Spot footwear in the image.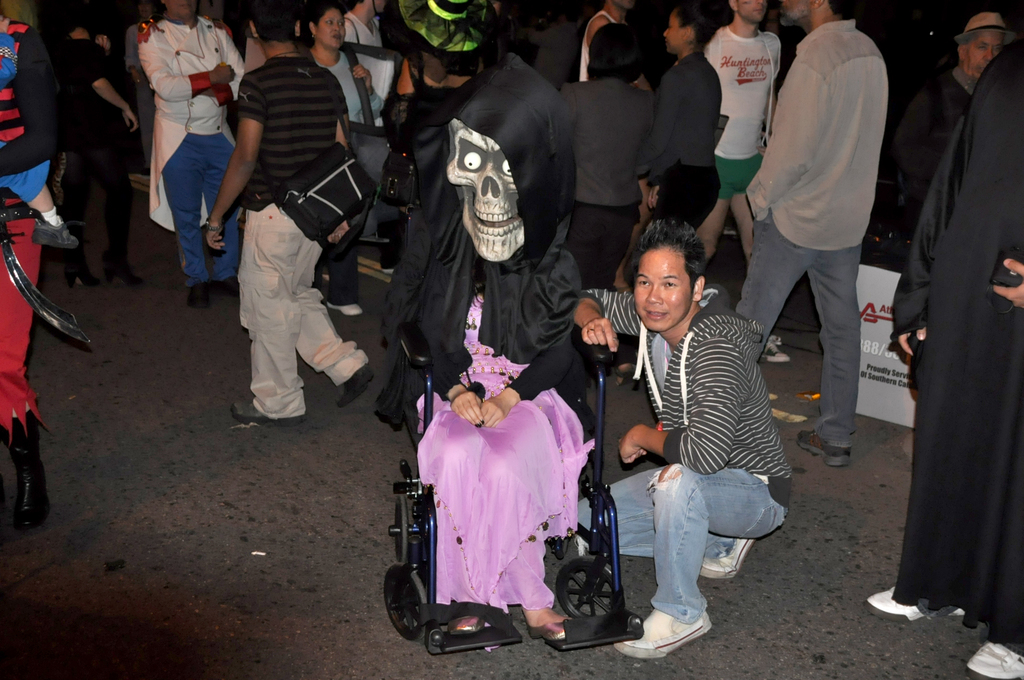
footwear found at 450:613:488:634.
